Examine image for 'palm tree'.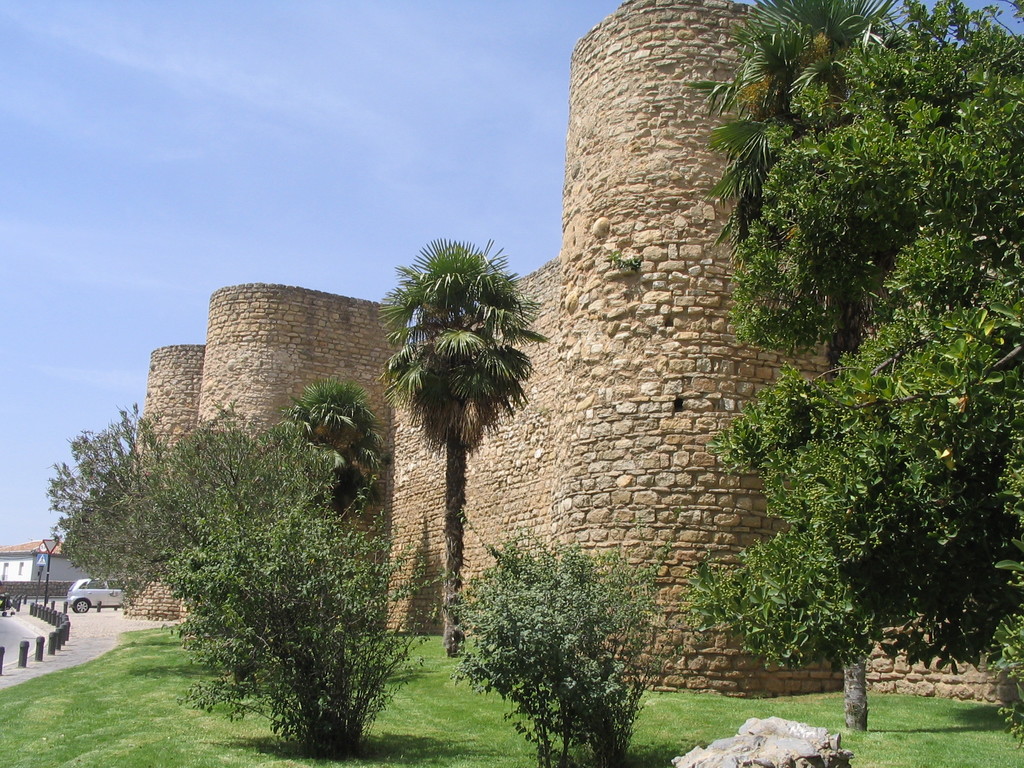
Examination result: [x1=369, y1=204, x2=537, y2=703].
